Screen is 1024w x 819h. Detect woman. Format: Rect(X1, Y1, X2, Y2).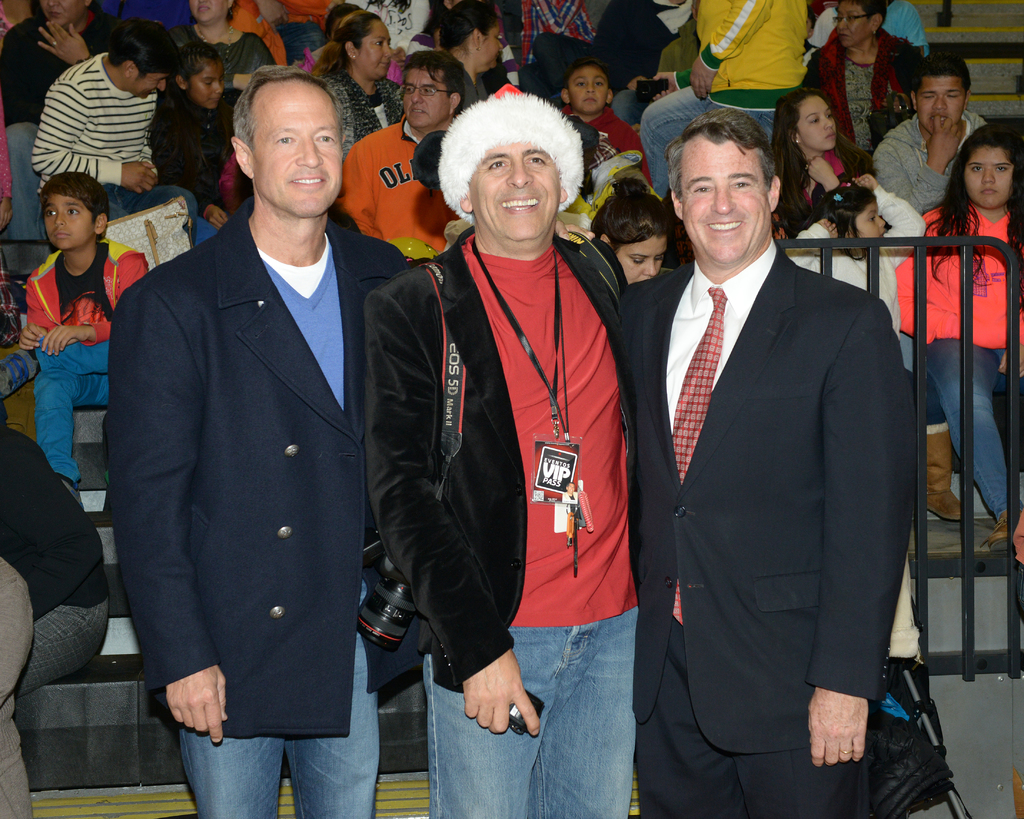
Rect(900, 102, 1023, 546).
